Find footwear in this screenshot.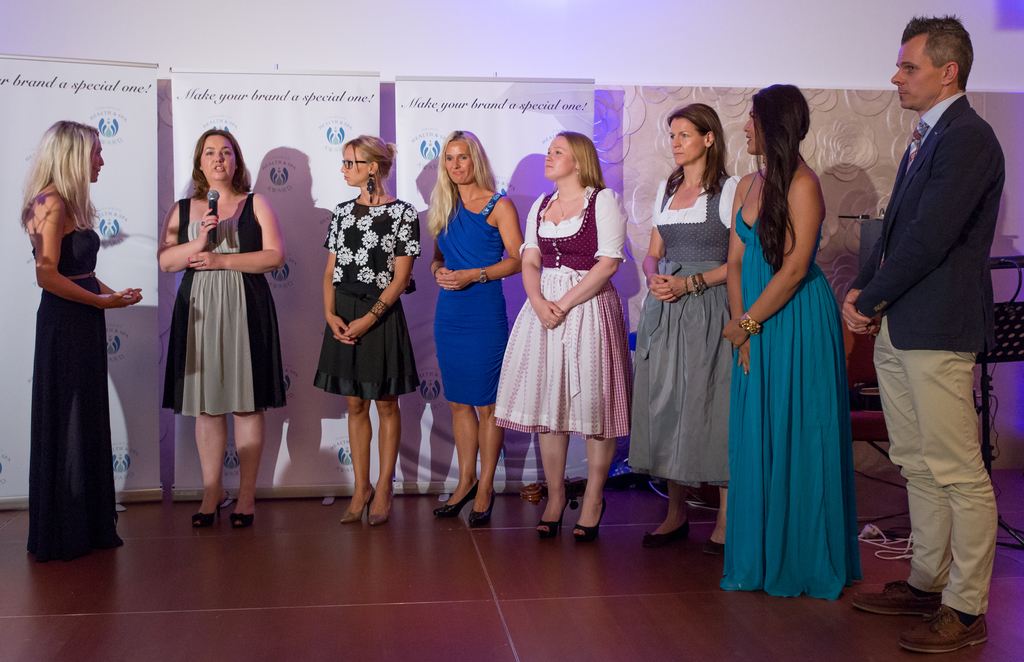
The bounding box for footwear is box(190, 491, 228, 532).
